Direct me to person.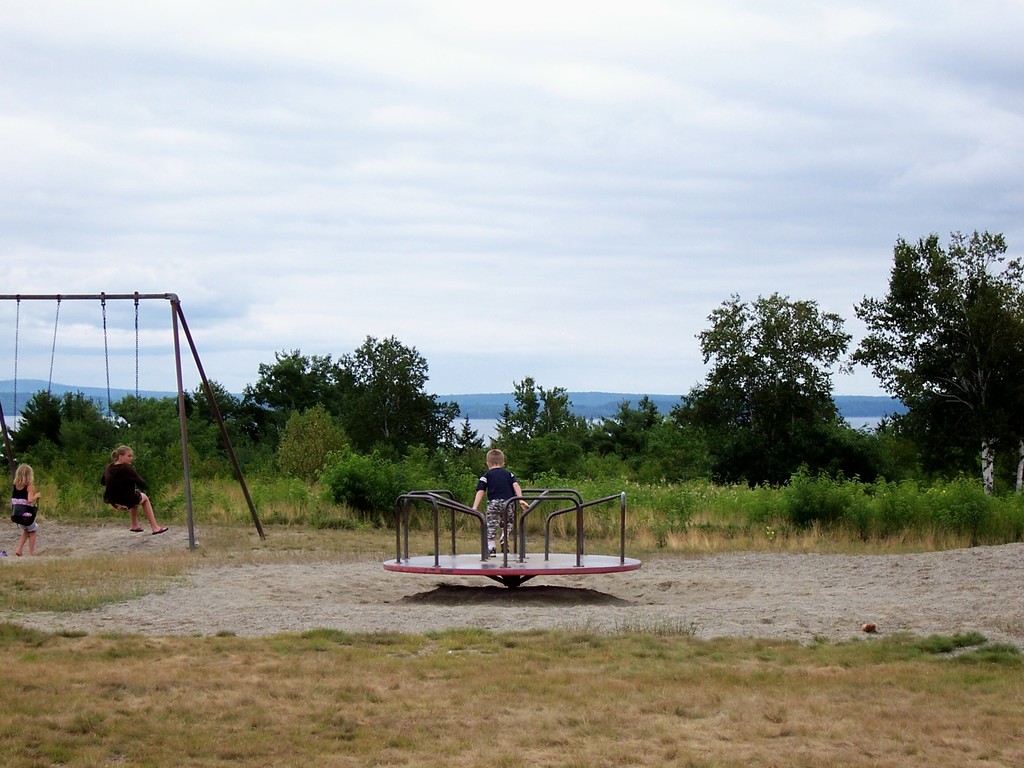
Direction: l=473, t=446, r=522, b=549.
